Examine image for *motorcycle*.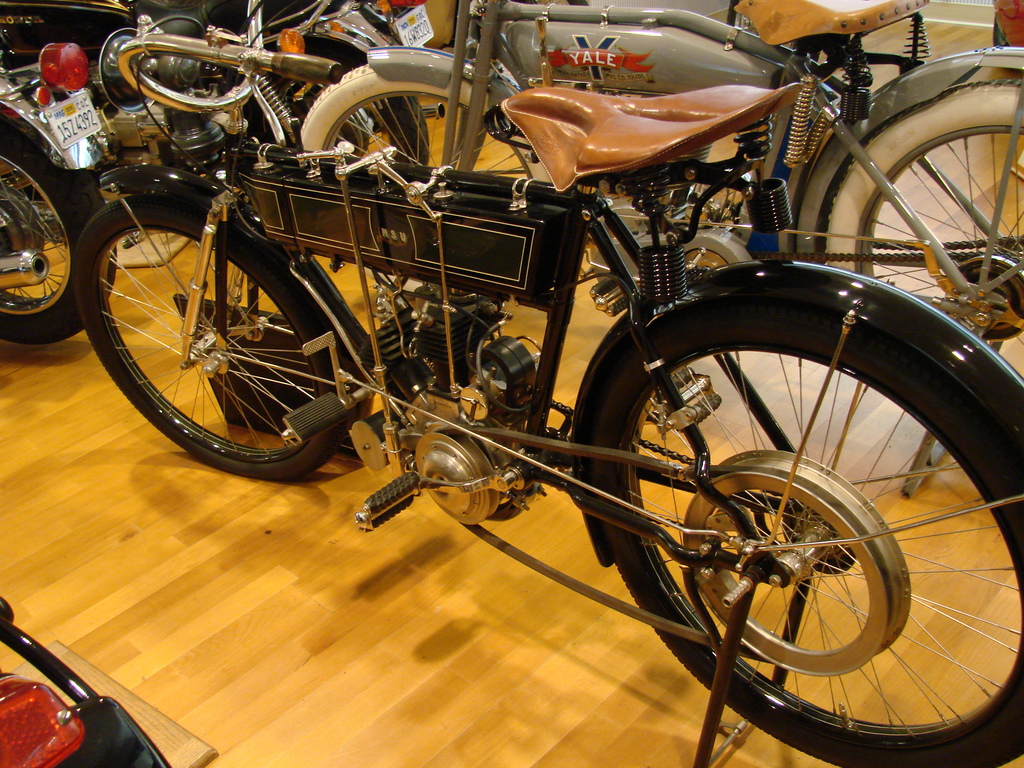
Examination result: detection(0, 0, 447, 246).
